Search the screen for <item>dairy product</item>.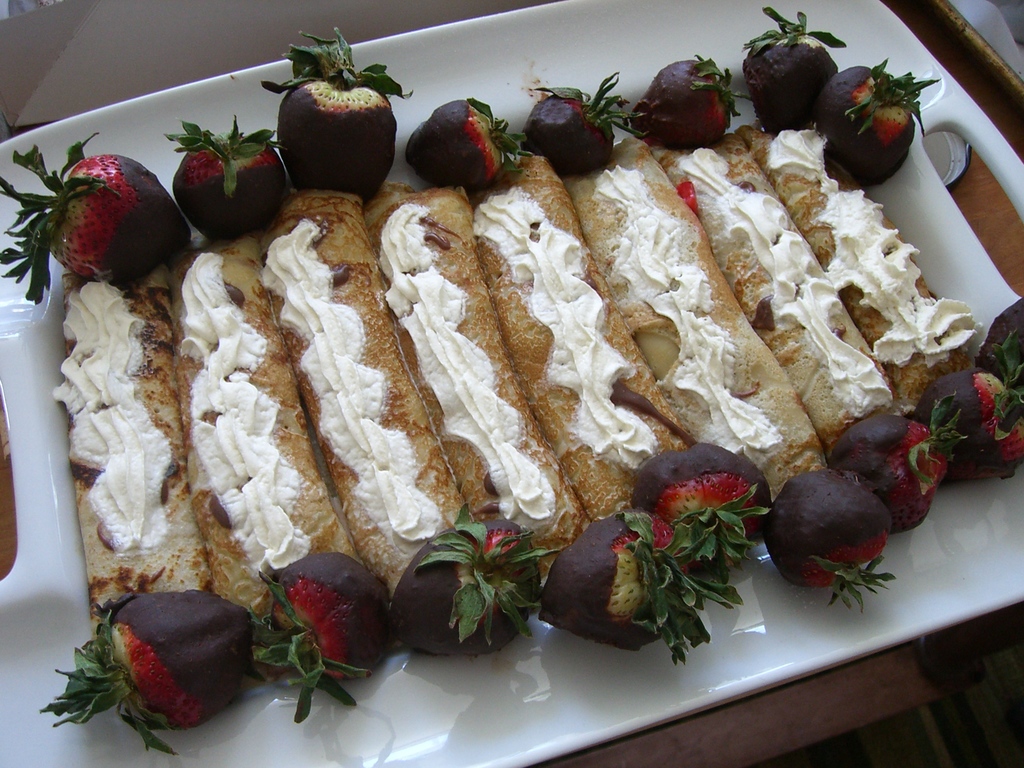
Found at [257, 218, 447, 544].
